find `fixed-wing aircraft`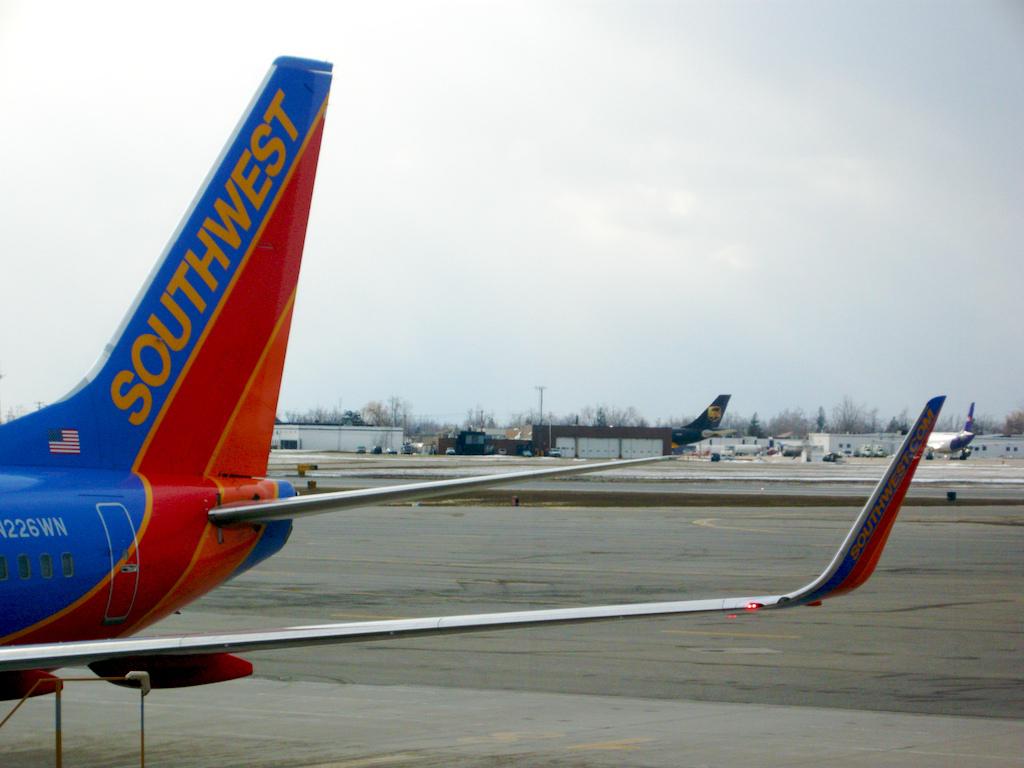
924, 405, 980, 459
